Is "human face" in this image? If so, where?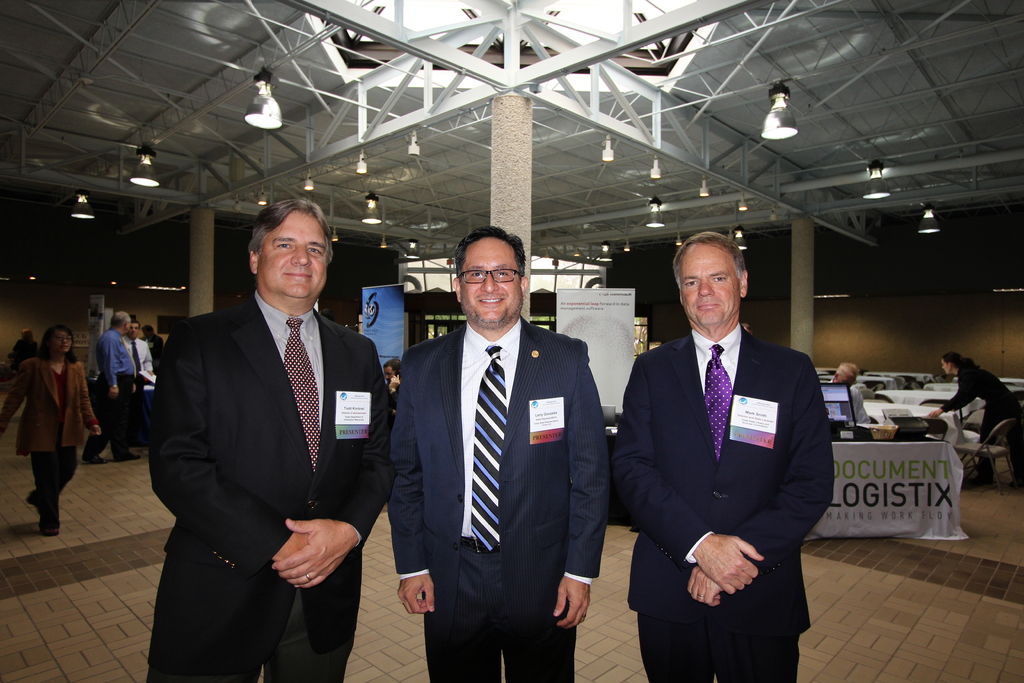
Yes, at bbox=[257, 217, 329, 299].
